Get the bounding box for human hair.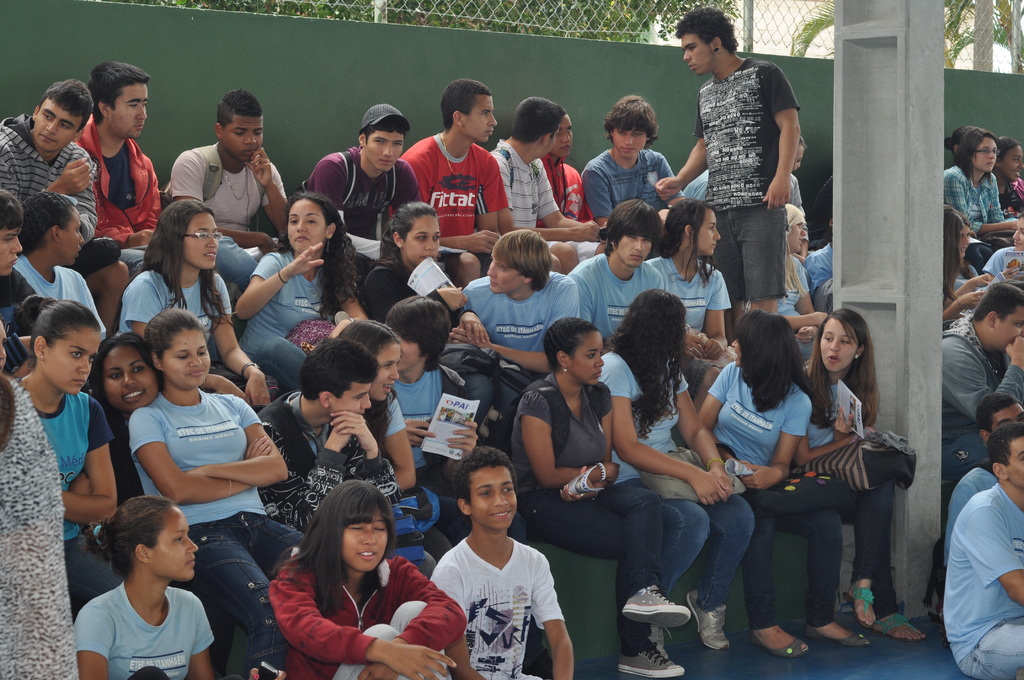
(806, 307, 878, 426).
